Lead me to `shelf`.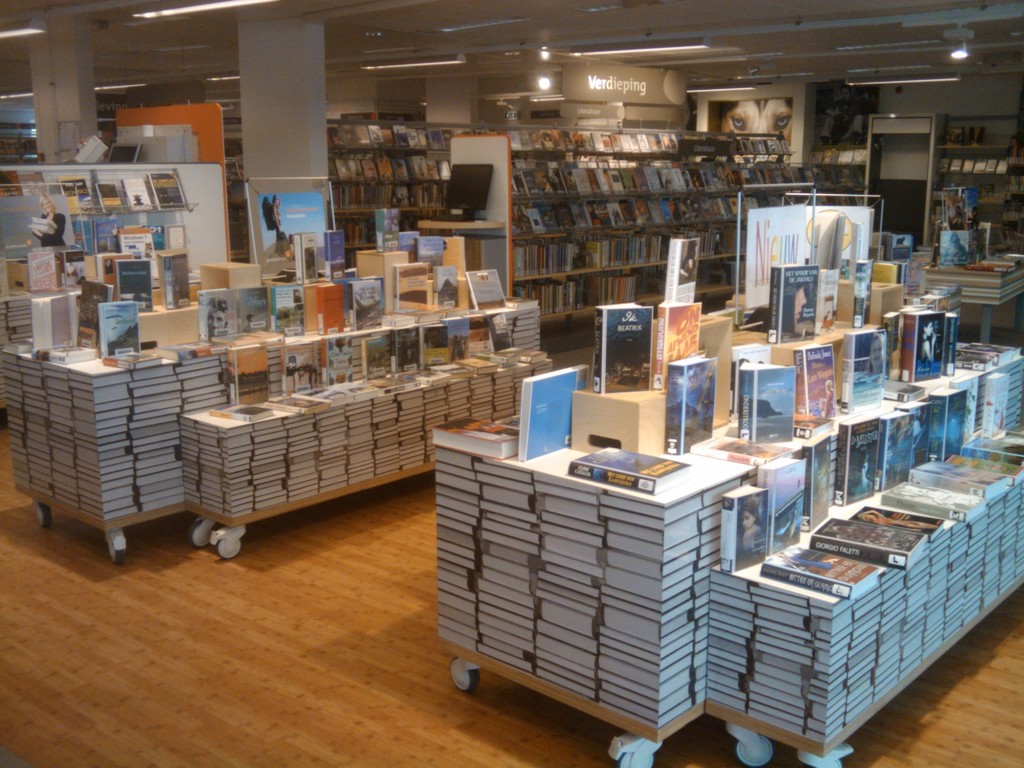
Lead to 511:161:674:204.
